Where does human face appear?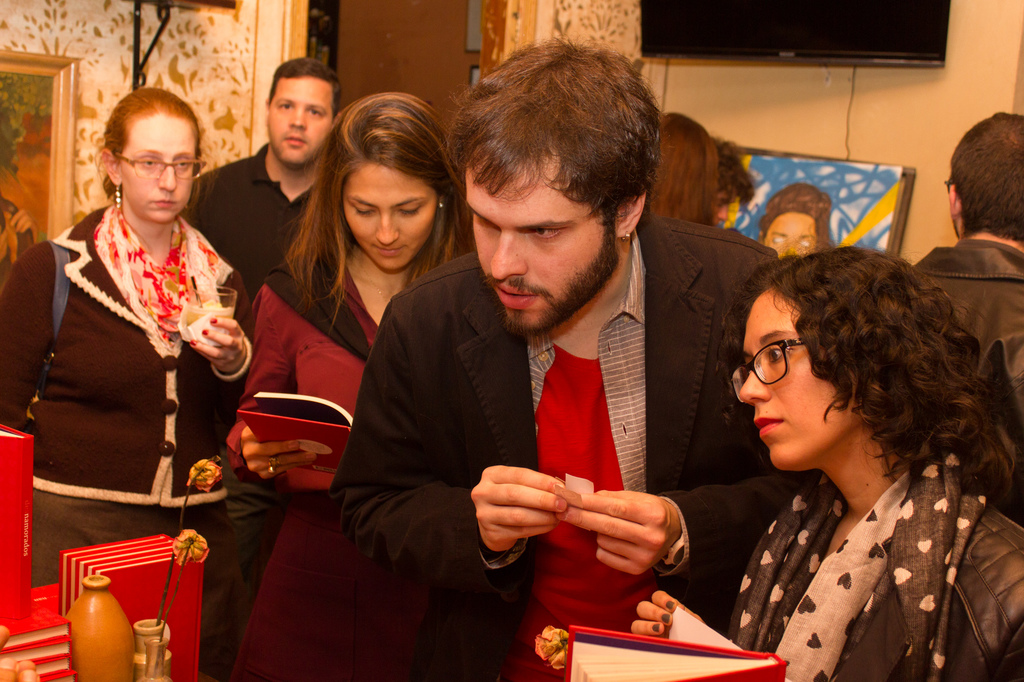
Appears at [461, 171, 588, 333].
